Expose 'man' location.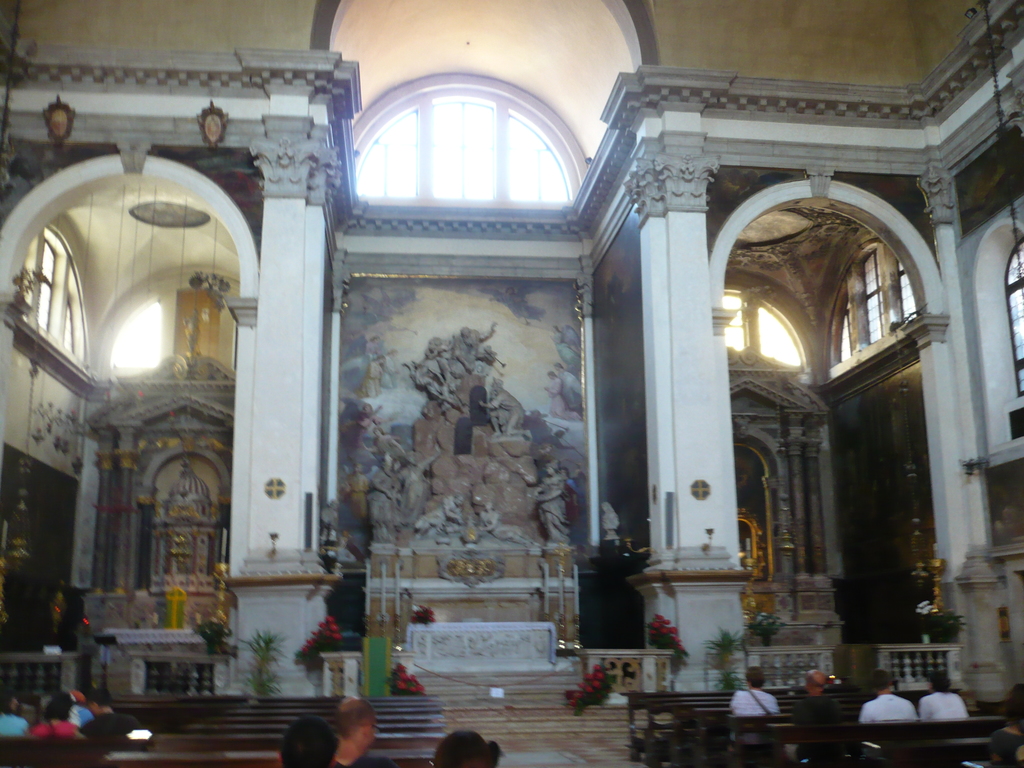
Exposed at (481, 378, 531, 436).
